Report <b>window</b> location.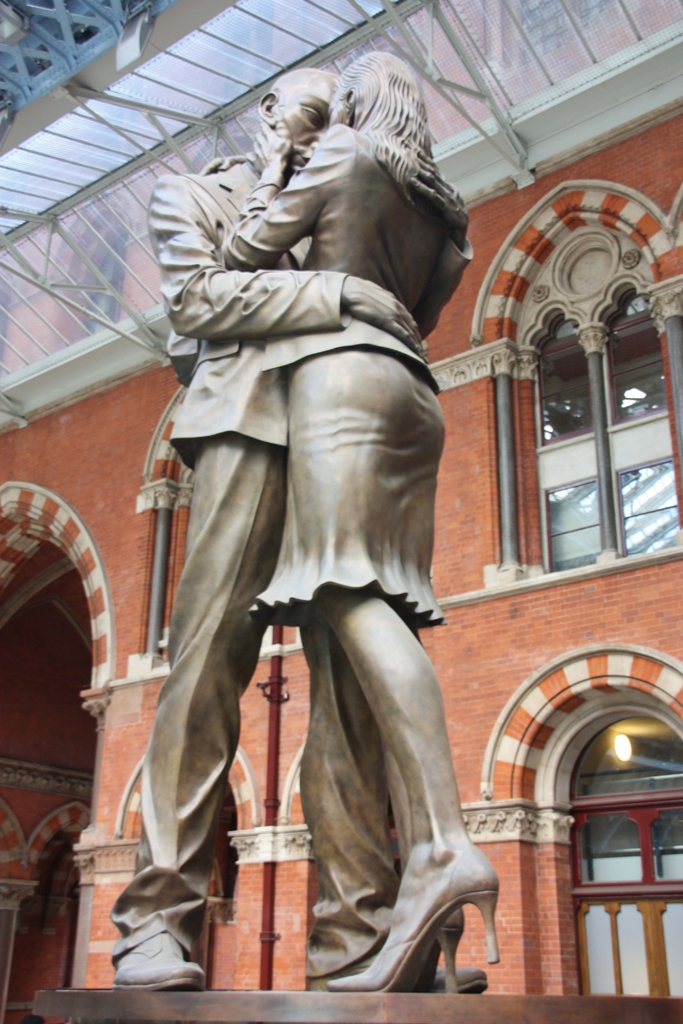
Report: 490,239,666,581.
